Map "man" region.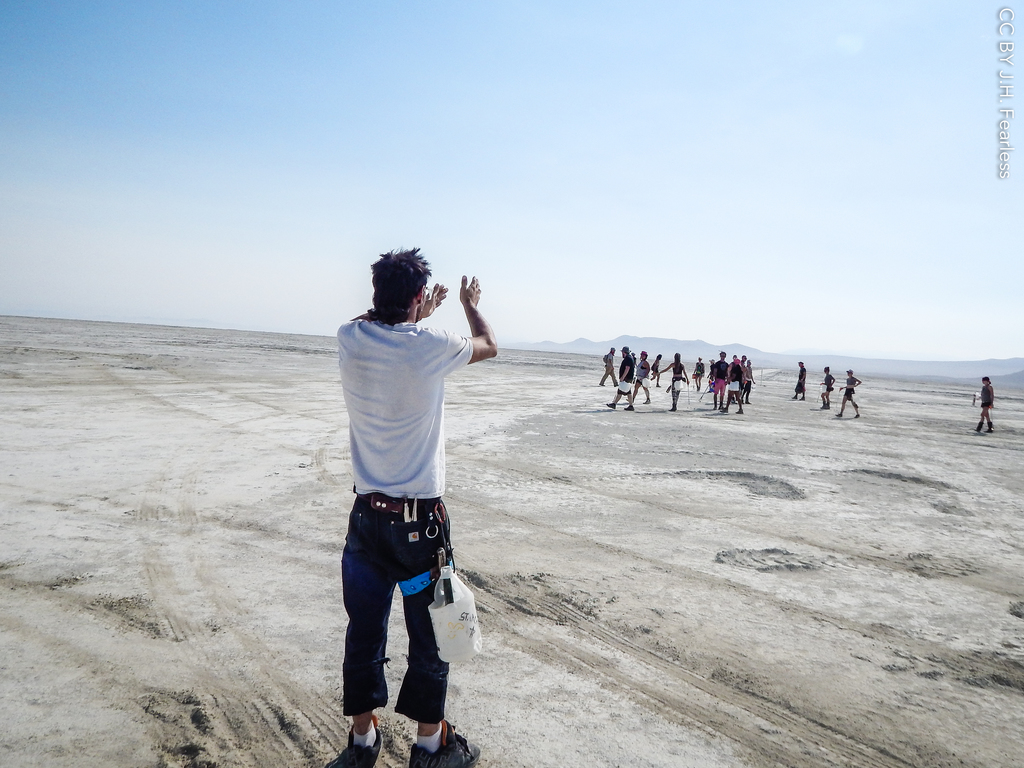
Mapped to BBox(737, 356, 747, 404).
